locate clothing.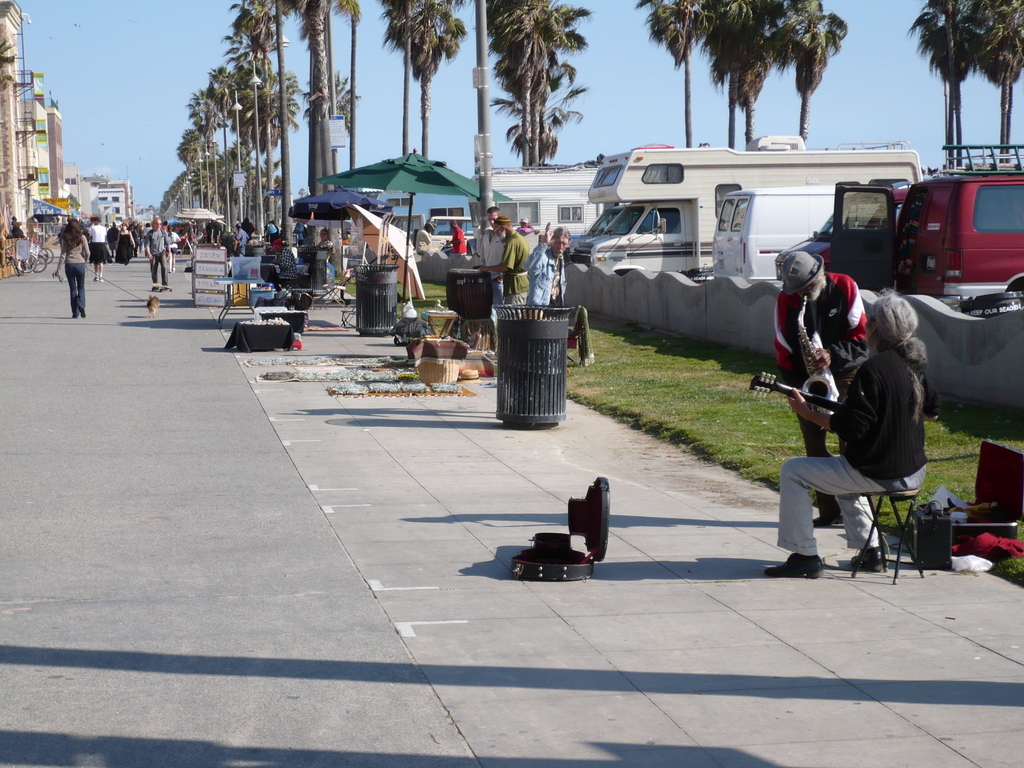
Bounding box: {"x1": 779, "y1": 339, "x2": 931, "y2": 552}.
